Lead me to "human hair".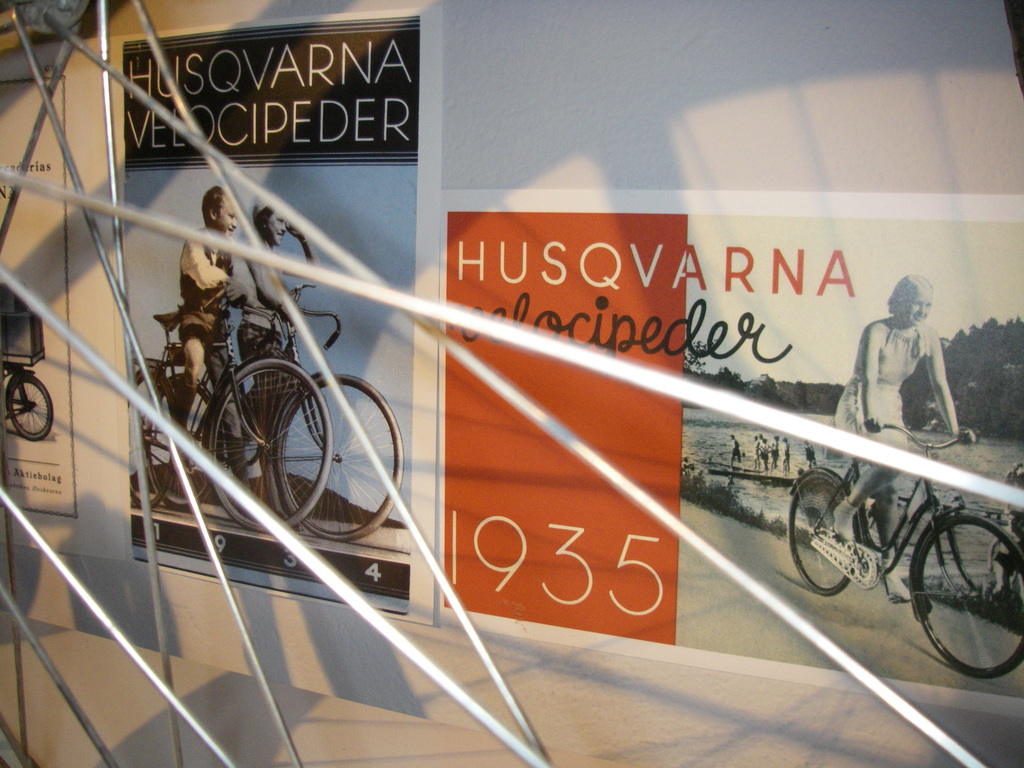
Lead to rect(204, 180, 225, 234).
